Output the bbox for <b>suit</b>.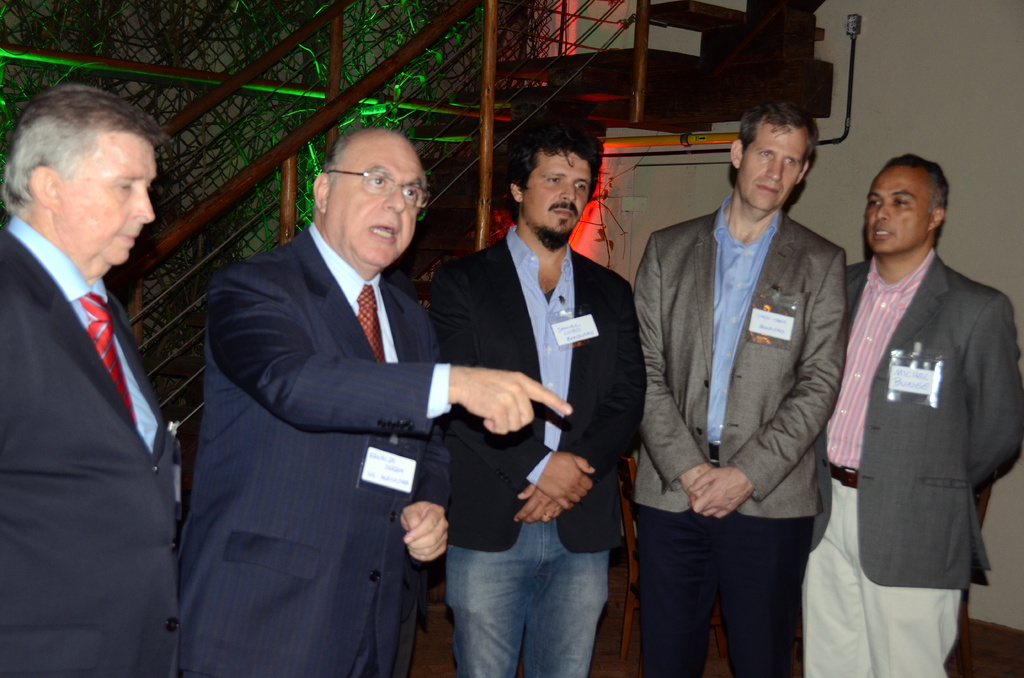
636,107,852,668.
